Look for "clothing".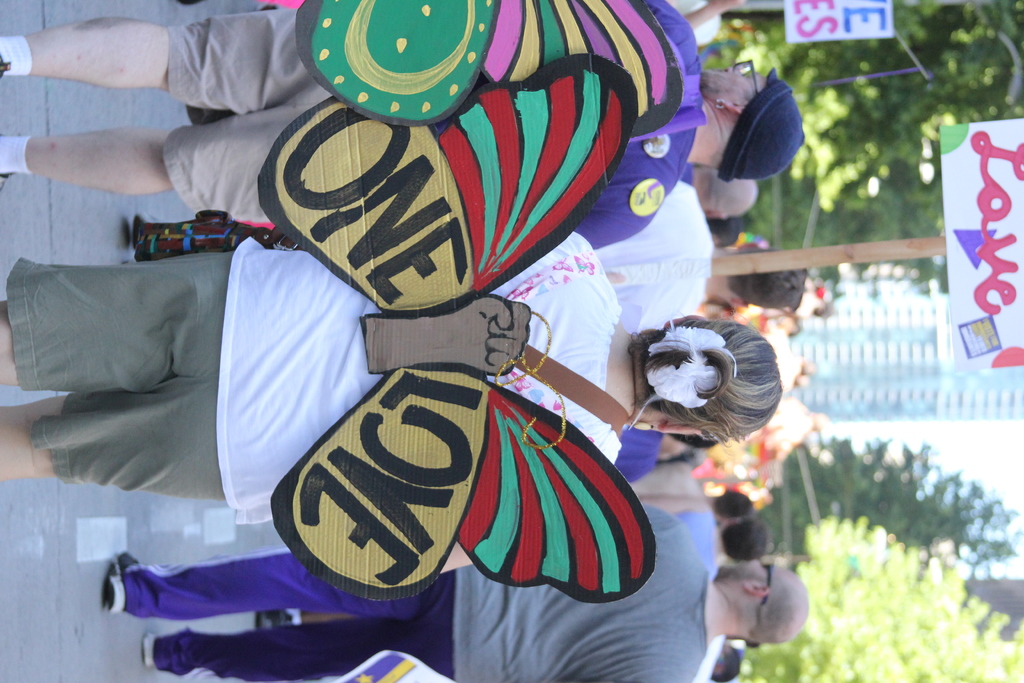
Found: 160, 1, 698, 223.
